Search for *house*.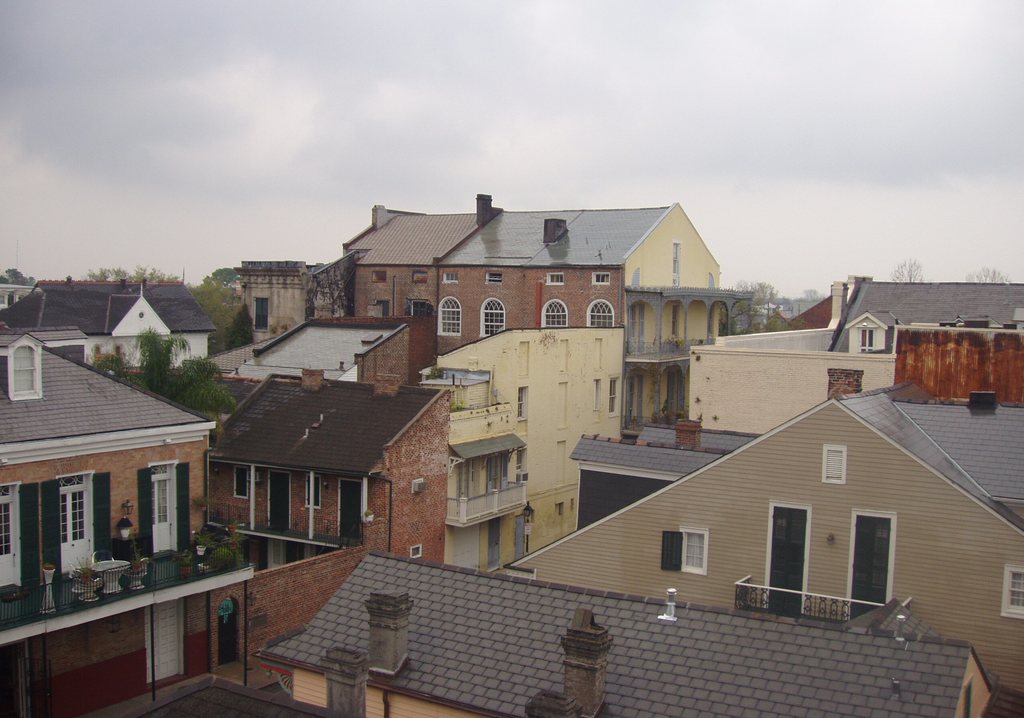
Found at x1=0, y1=330, x2=257, y2=717.
